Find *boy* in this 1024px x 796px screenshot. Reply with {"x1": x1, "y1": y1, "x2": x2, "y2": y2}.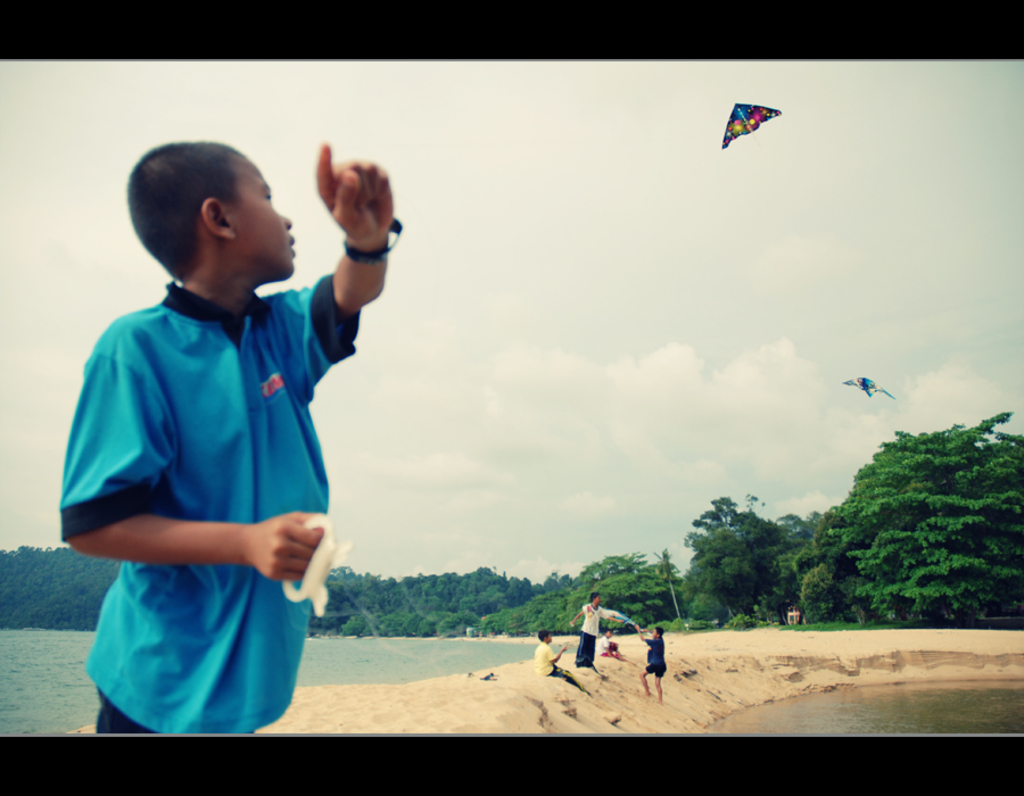
{"x1": 56, "y1": 113, "x2": 396, "y2": 752}.
